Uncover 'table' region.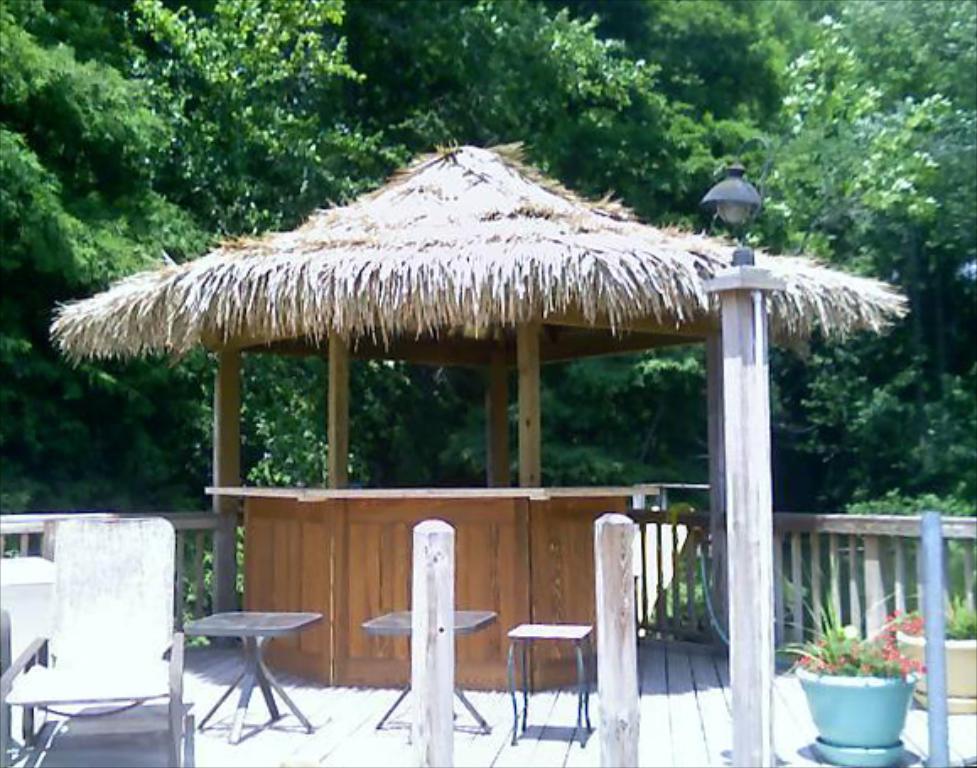
Uncovered: <bbox>361, 604, 499, 738</bbox>.
